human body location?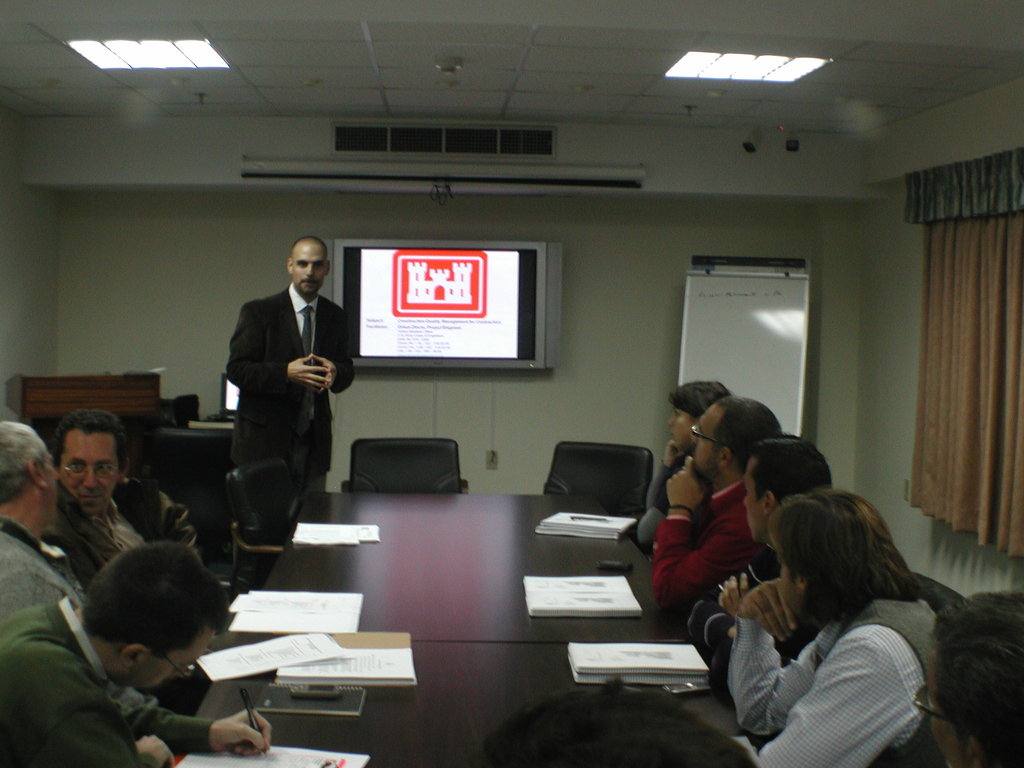
left=686, top=426, right=841, bottom=698
